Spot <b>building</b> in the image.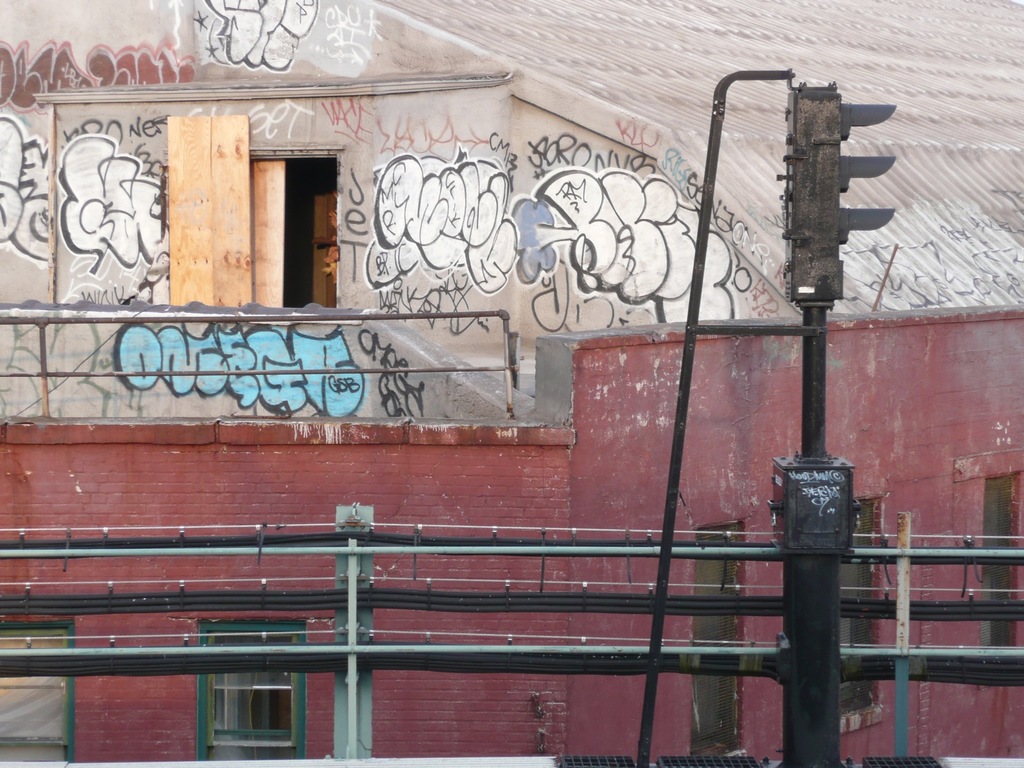
<b>building</b> found at crop(0, 0, 1023, 767).
